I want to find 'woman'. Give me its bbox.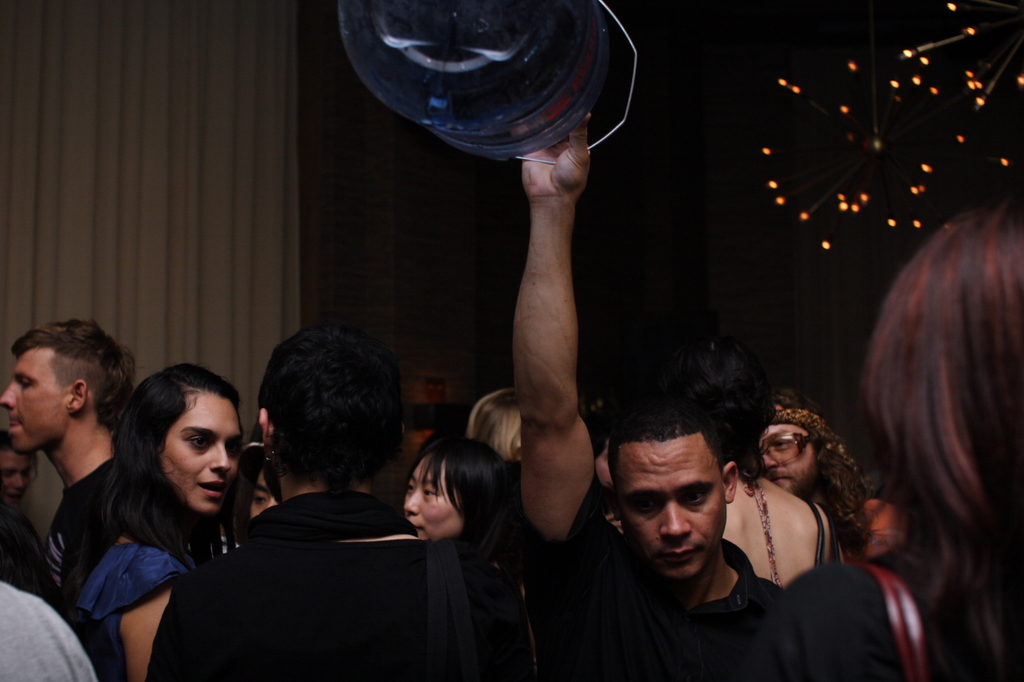
405, 441, 511, 548.
